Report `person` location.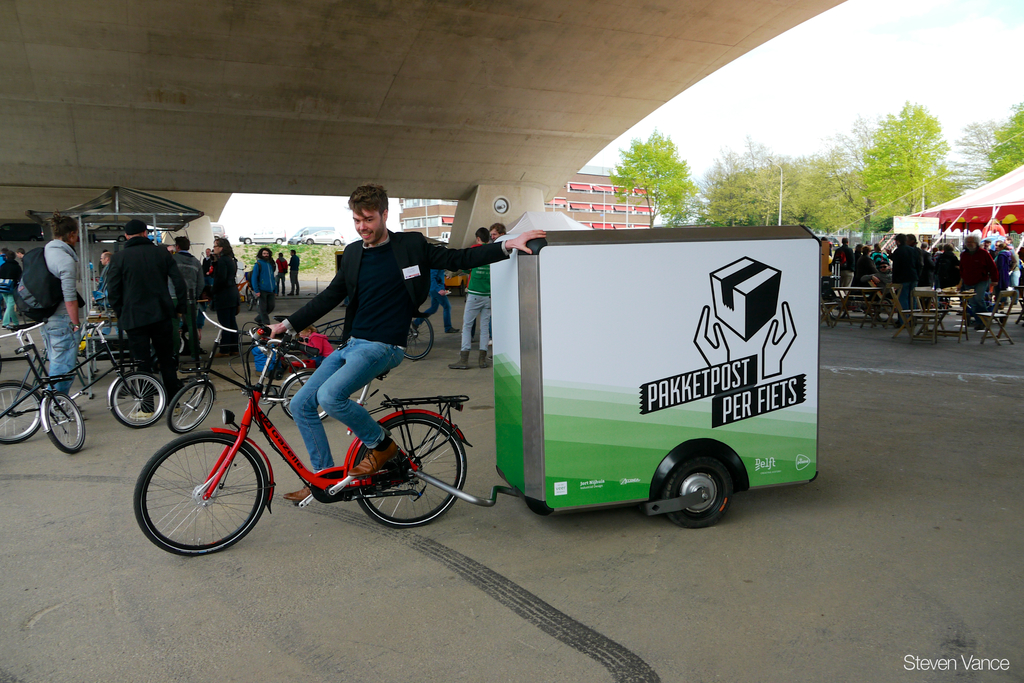
Report: (left=273, top=251, right=286, bottom=297).
